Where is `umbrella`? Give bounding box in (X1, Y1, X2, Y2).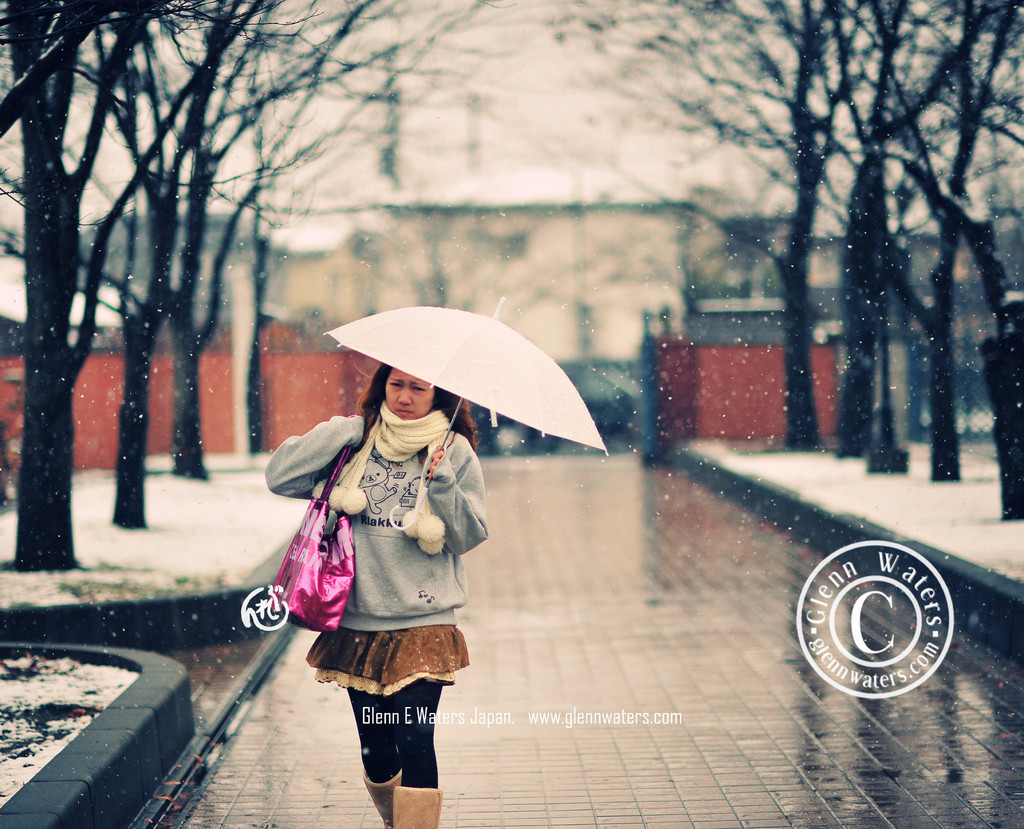
(325, 293, 607, 528).
